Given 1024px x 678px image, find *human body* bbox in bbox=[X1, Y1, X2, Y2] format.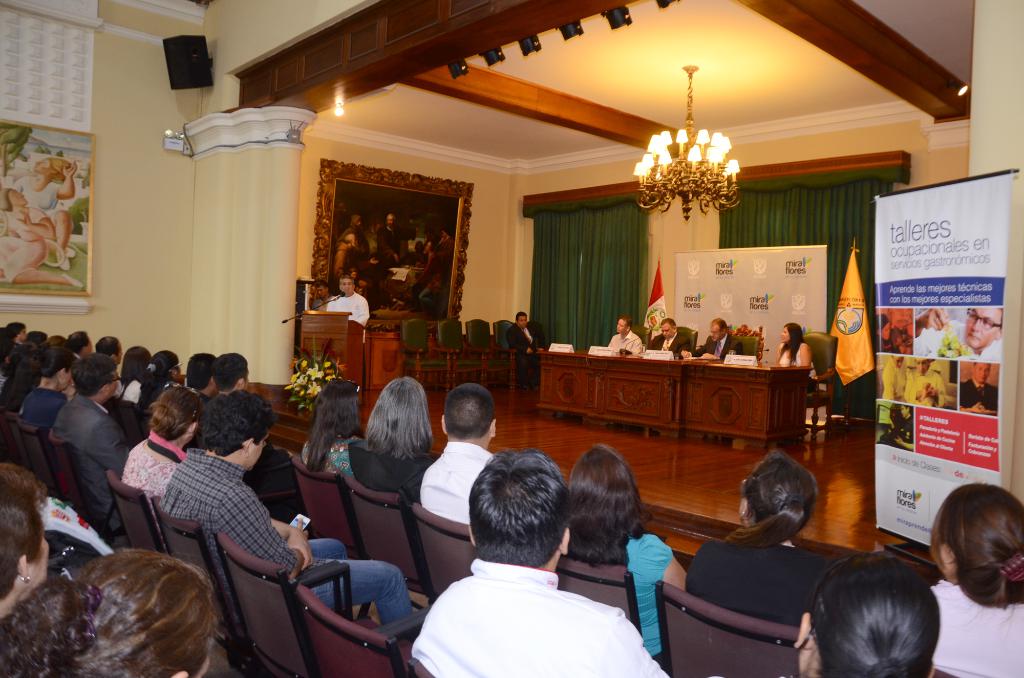
bbox=[955, 310, 1004, 363].
